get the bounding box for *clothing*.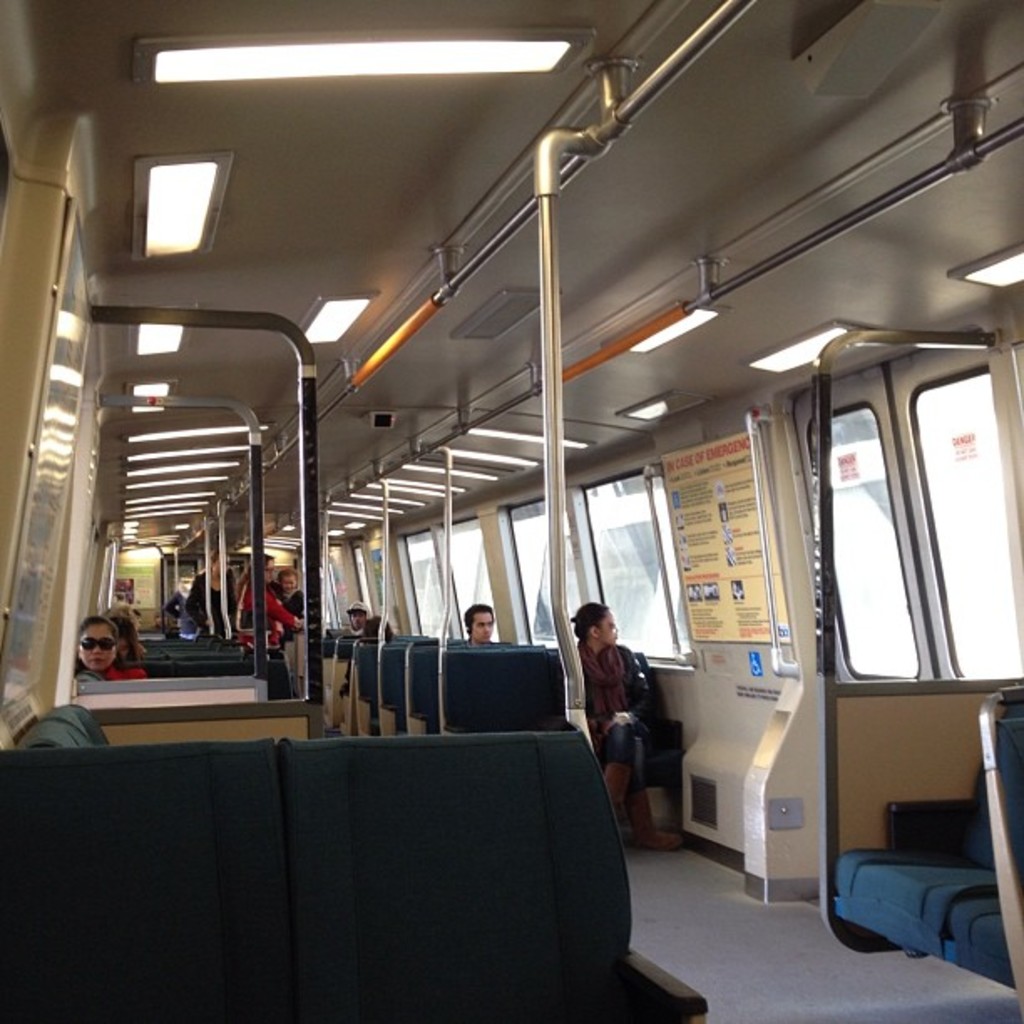
[562,641,674,785].
